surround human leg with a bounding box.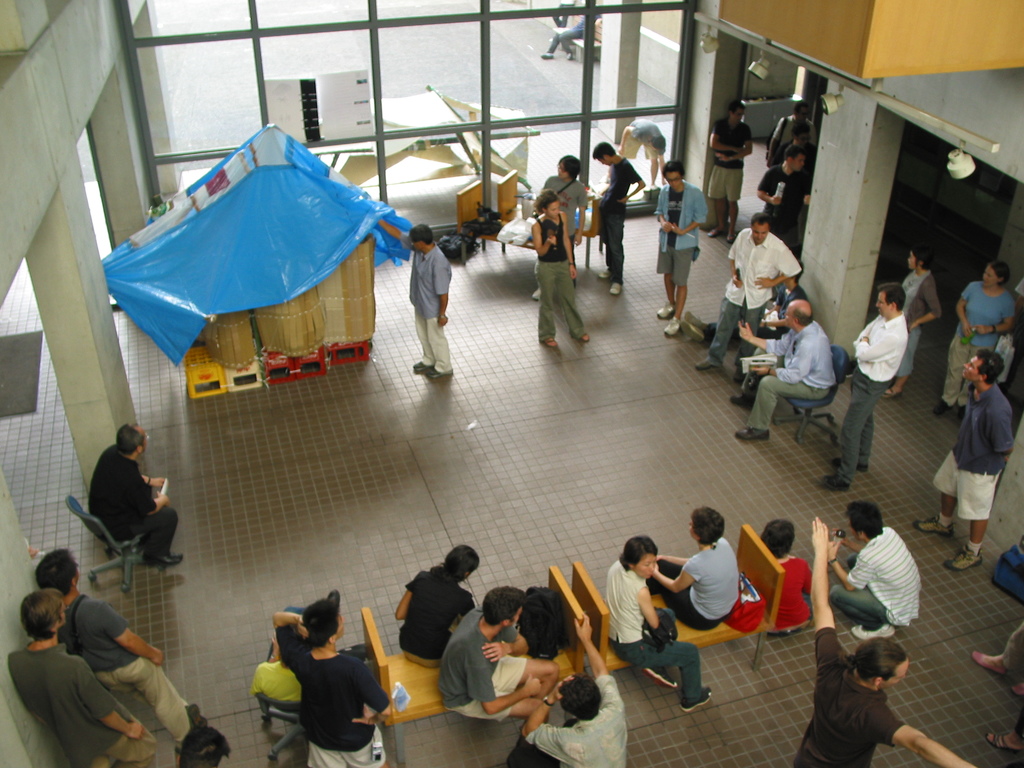
x1=612 y1=207 x2=628 y2=292.
